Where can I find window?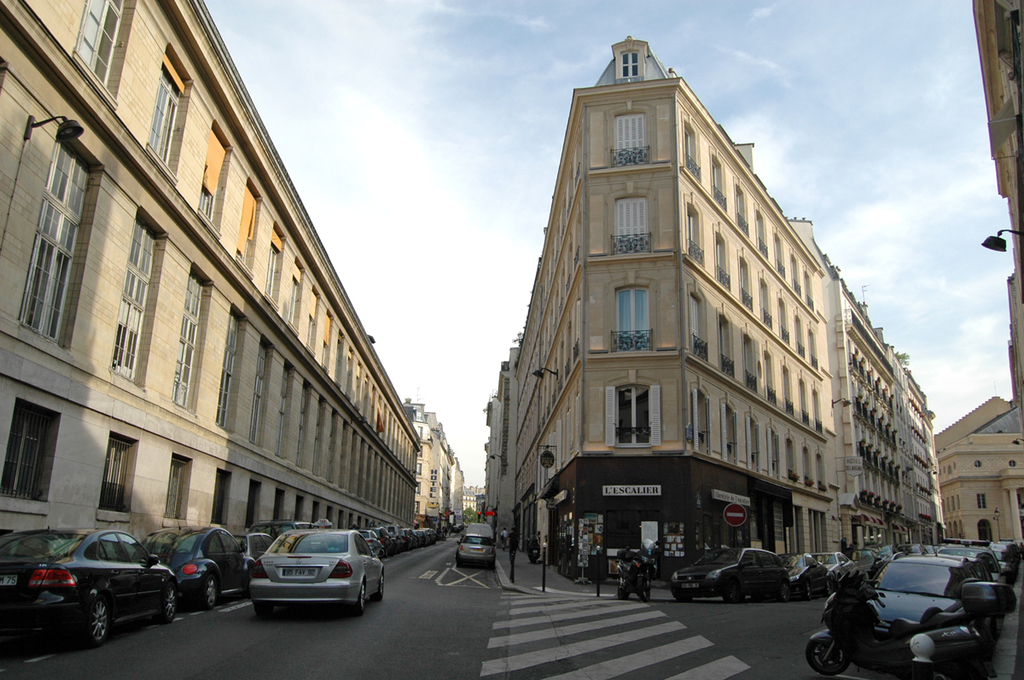
You can find it at region(318, 311, 337, 371).
